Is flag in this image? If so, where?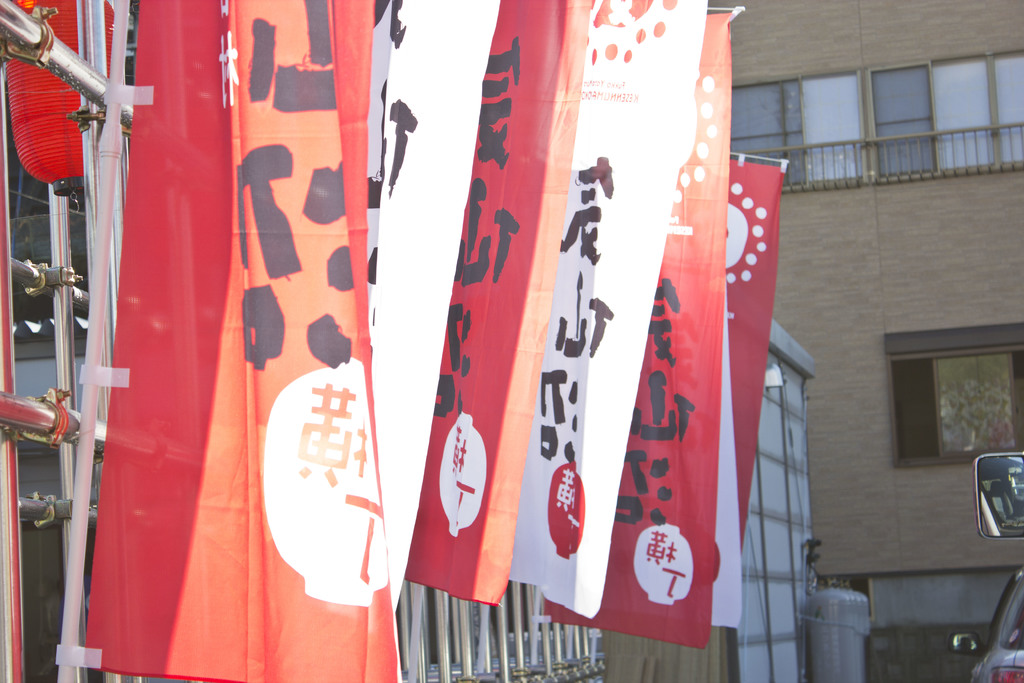
Yes, at 730:146:782:541.
